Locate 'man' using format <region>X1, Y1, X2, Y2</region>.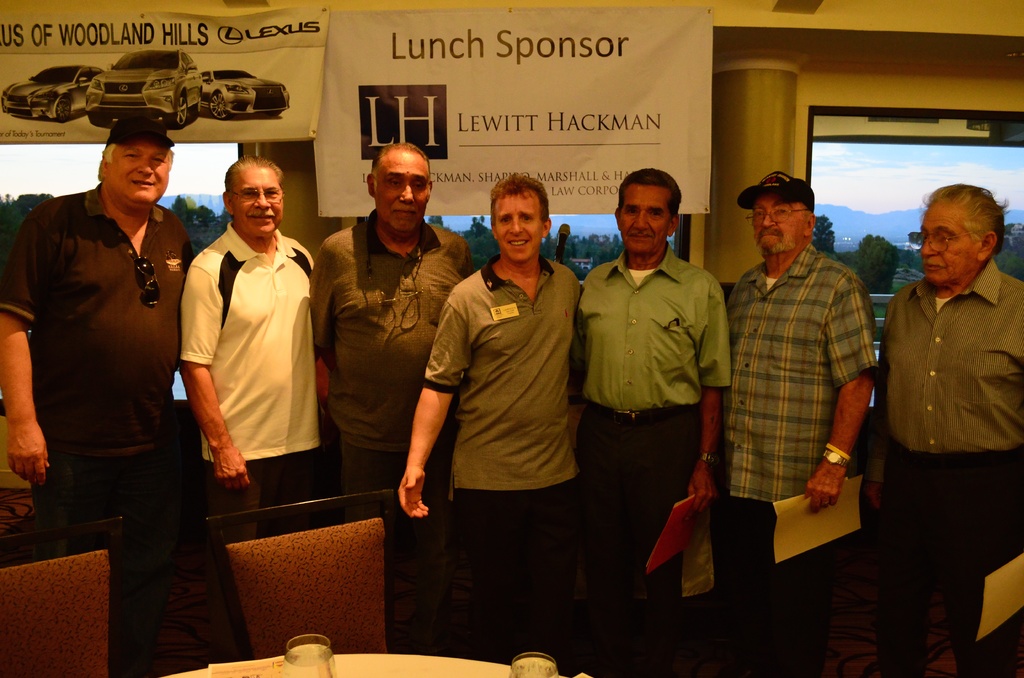
<region>0, 116, 195, 525</region>.
